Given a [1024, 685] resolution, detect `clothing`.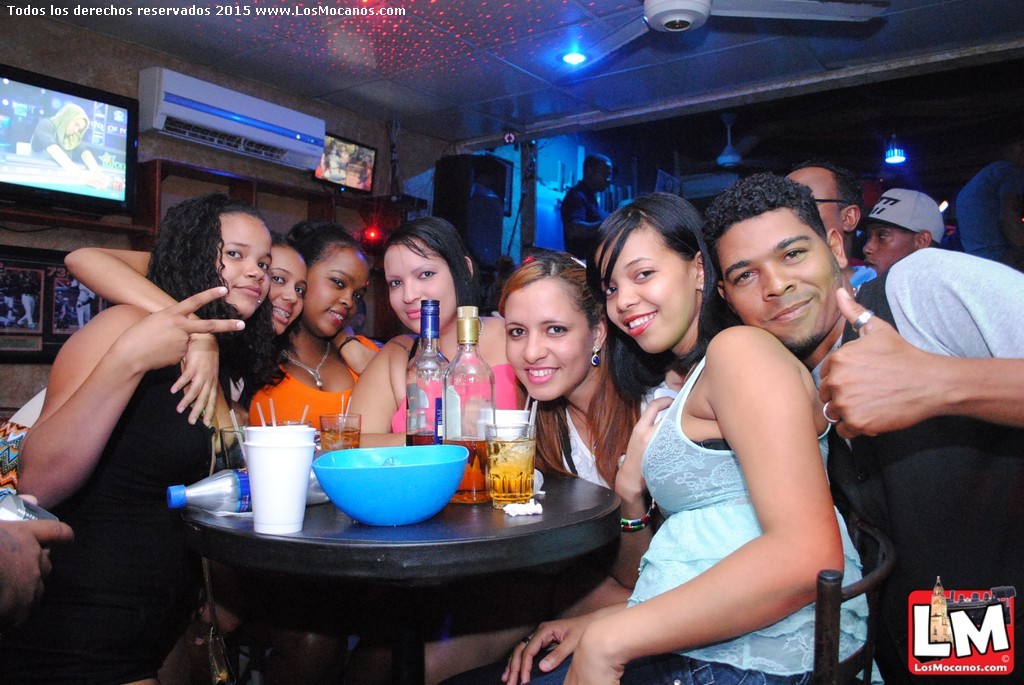
x1=0, y1=297, x2=16, y2=326.
